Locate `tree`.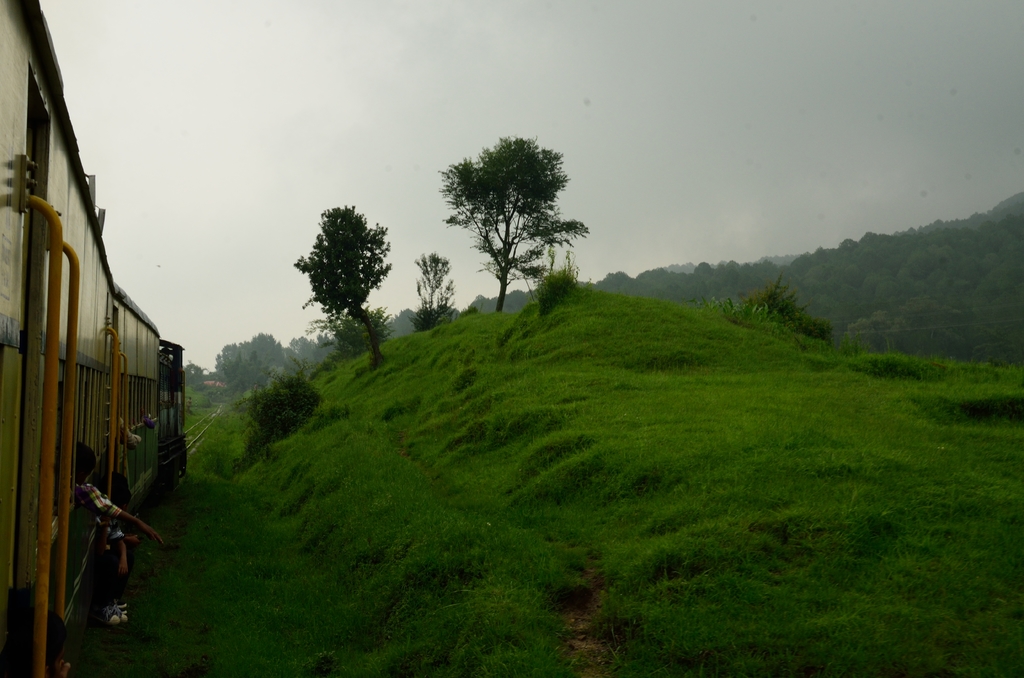
Bounding box: <box>405,247,449,305</box>.
